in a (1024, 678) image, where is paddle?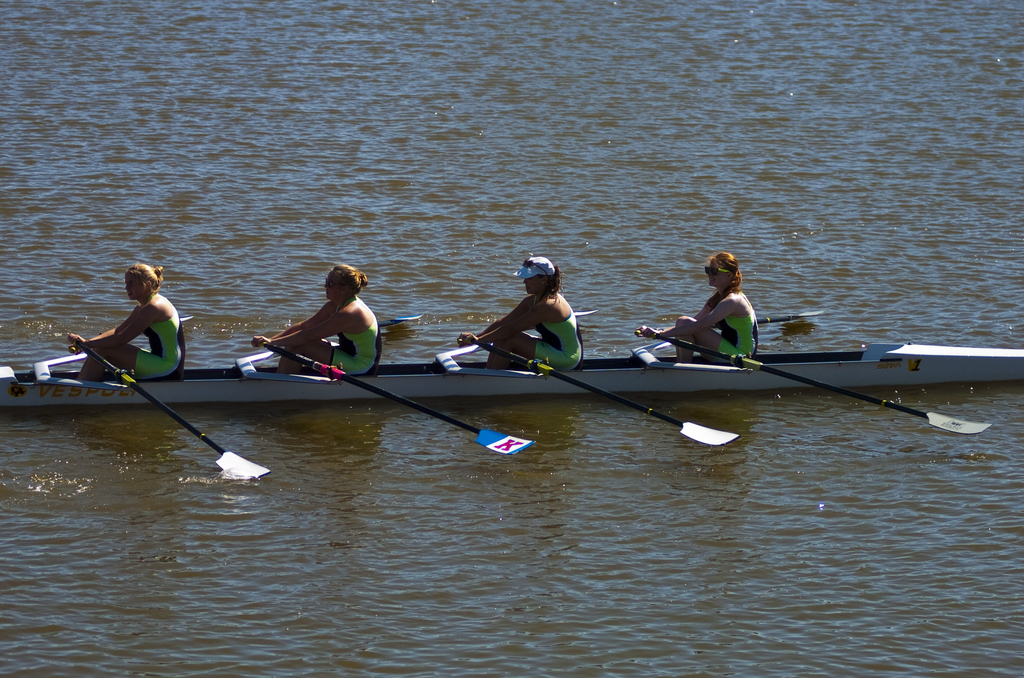
x1=378, y1=312, x2=420, y2=328.
